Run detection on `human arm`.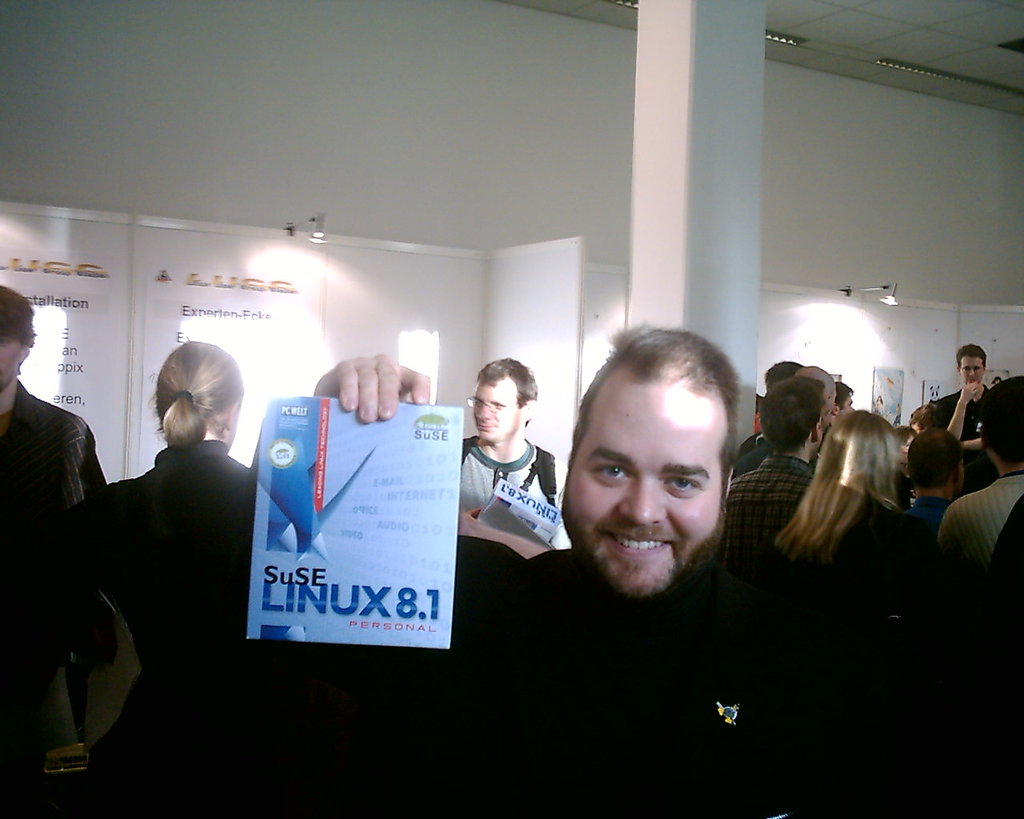
Result: pyautogui.locateOnScreen(312, 356, 430, 426).
